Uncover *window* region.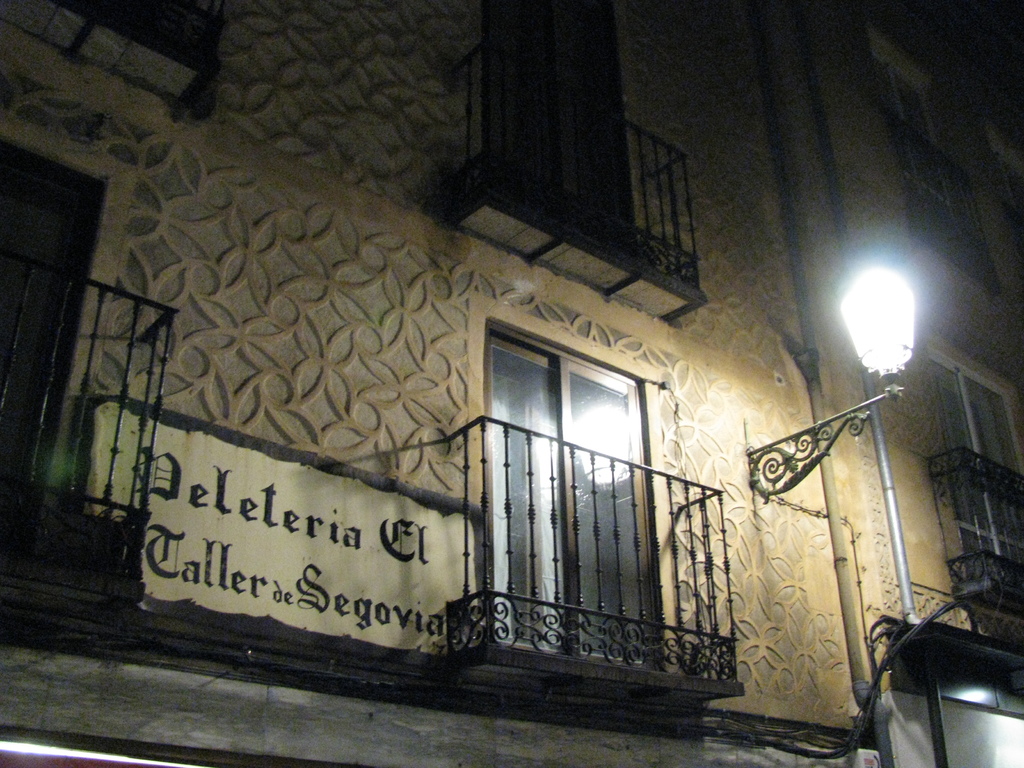
Uncovered: <region>868, 26, 995, 301</region>.
